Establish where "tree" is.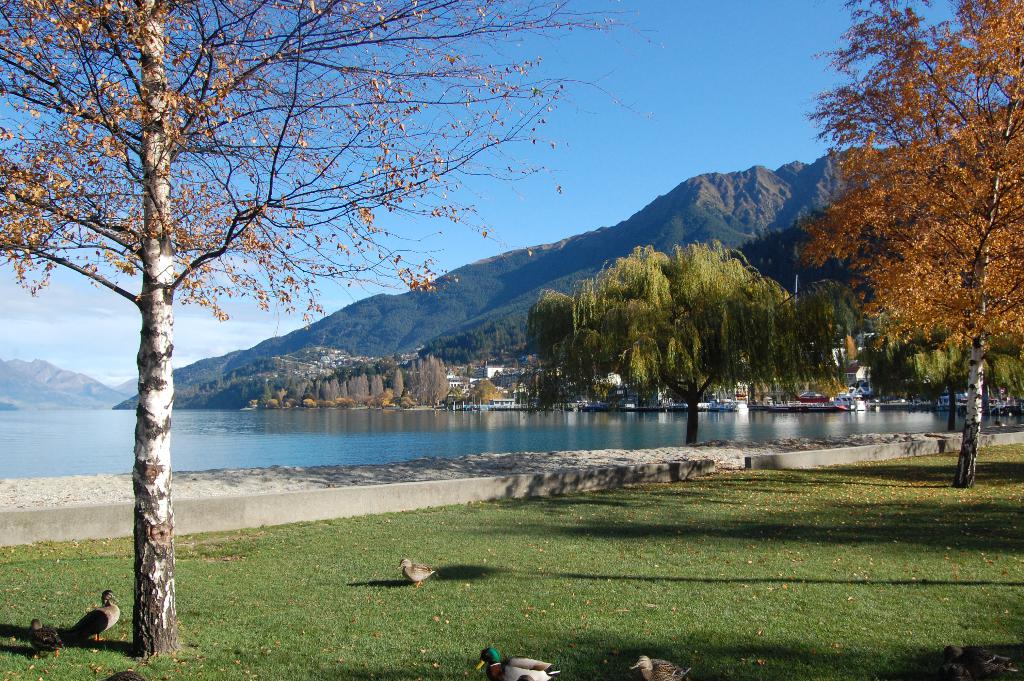
Established at box(0, 0, 666, 662).
